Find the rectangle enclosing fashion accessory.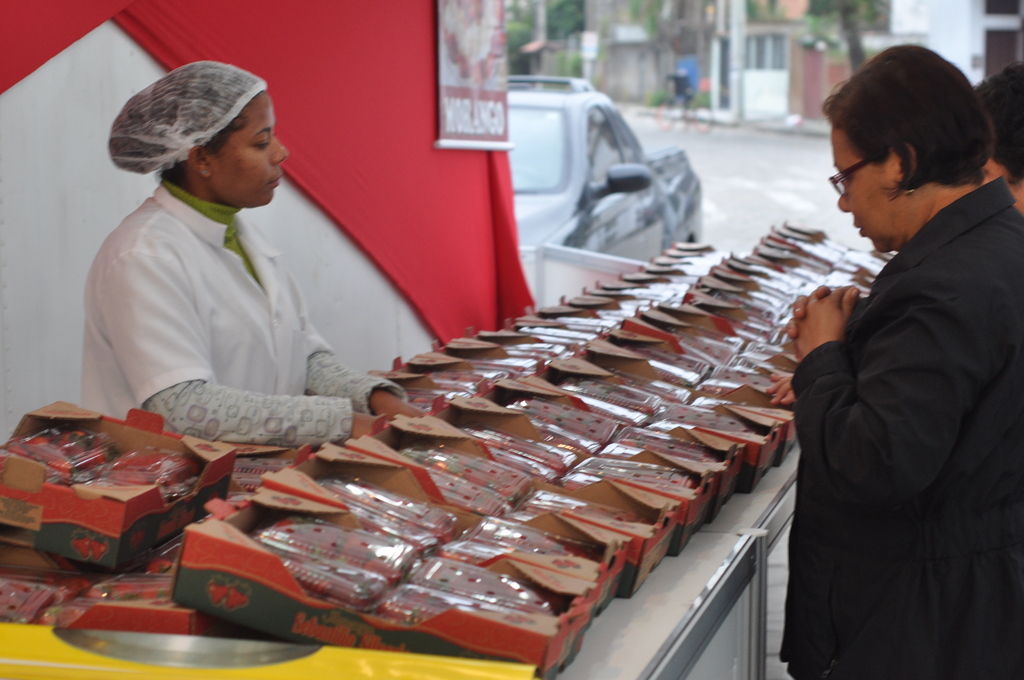
(x1=901, y1=173, x2=921, y2=198).
